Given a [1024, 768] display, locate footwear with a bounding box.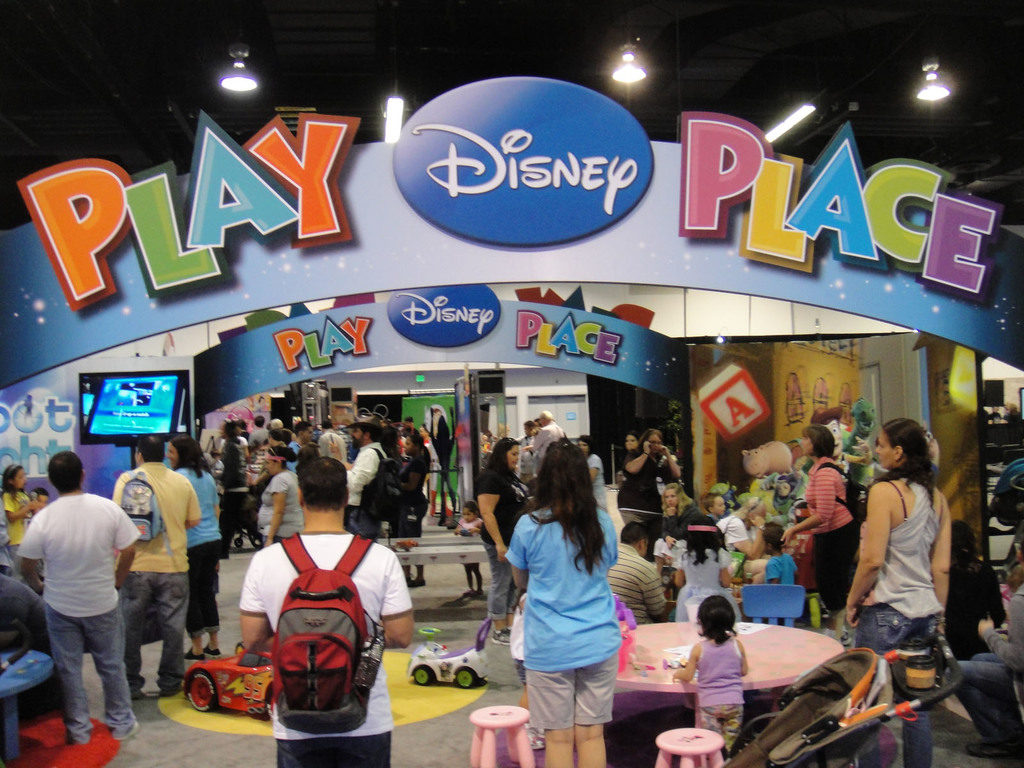
Located: 131/686/148/701.
